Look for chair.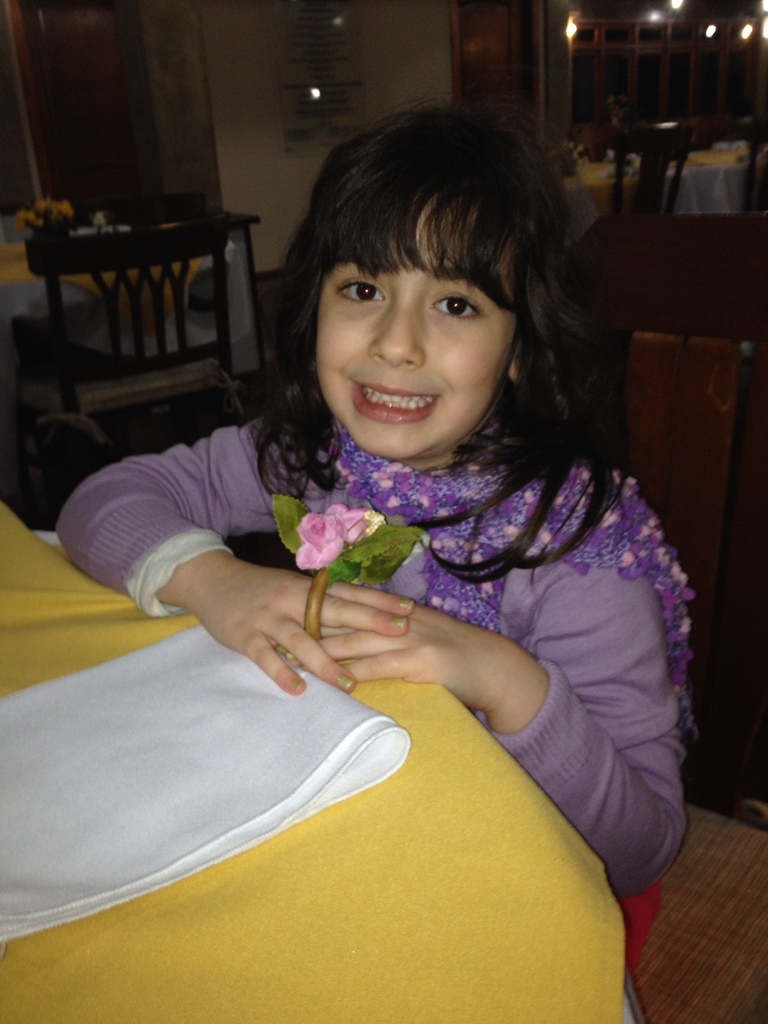
Found: (left=723, top=137, right=767, bottom=242).
